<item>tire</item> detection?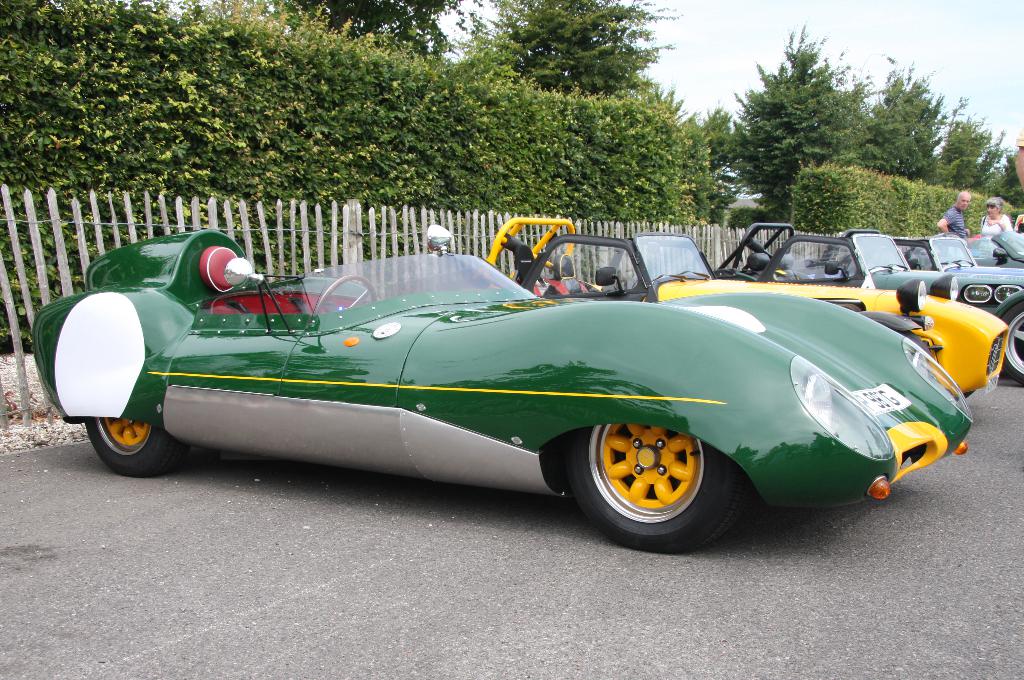
<box>1003,302,1023,384</box>
